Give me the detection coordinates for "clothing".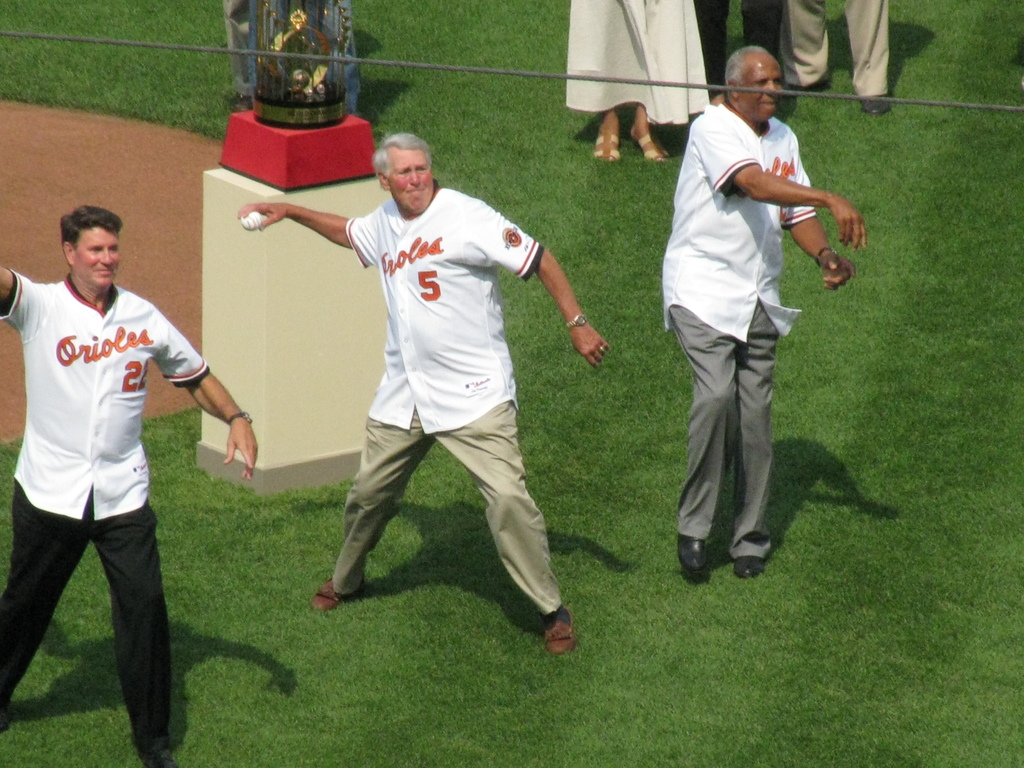
pyautogui.locateOnScreen(19, 216, 198, 707).
